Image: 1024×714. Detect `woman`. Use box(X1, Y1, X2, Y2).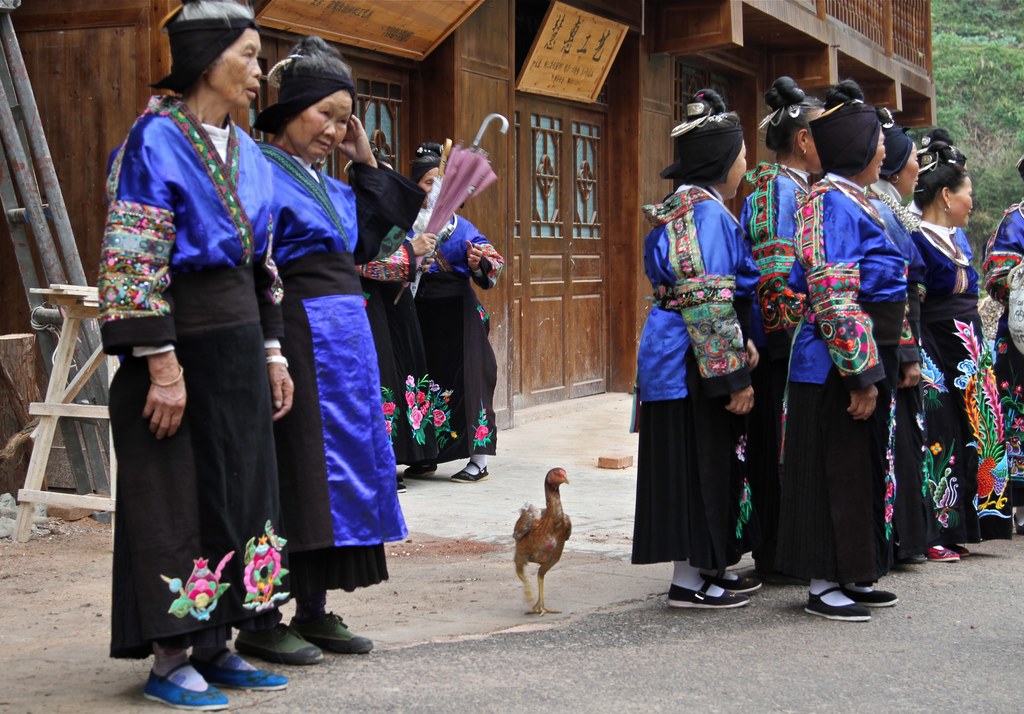
box(400, 148, 510, 488).
